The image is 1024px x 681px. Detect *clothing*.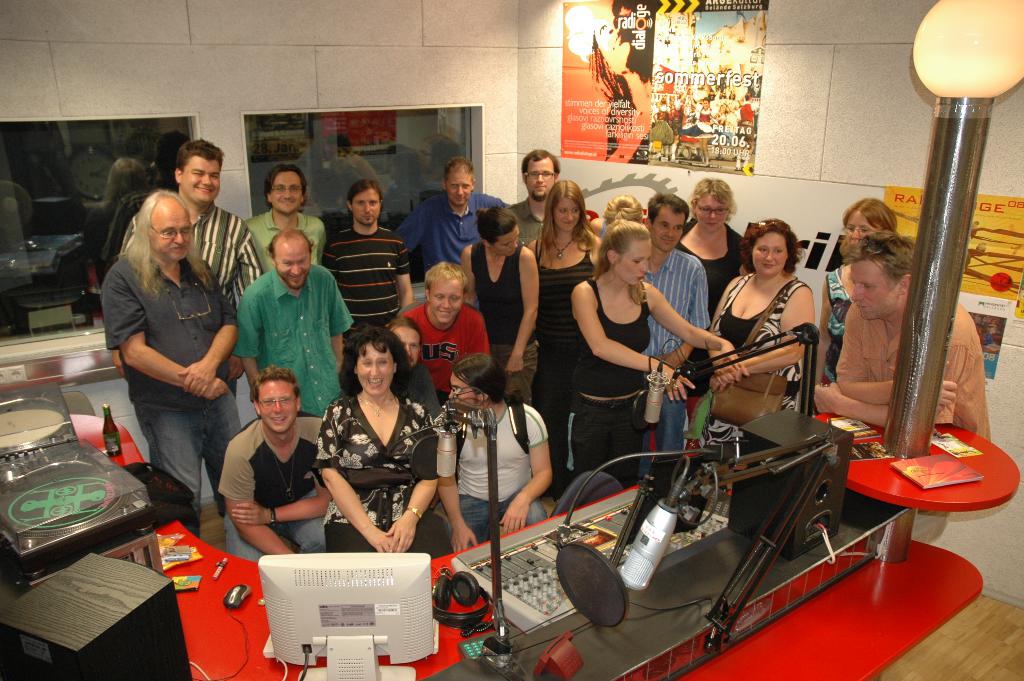
Detection: left=830, top=299, right=986, bottom=441.
